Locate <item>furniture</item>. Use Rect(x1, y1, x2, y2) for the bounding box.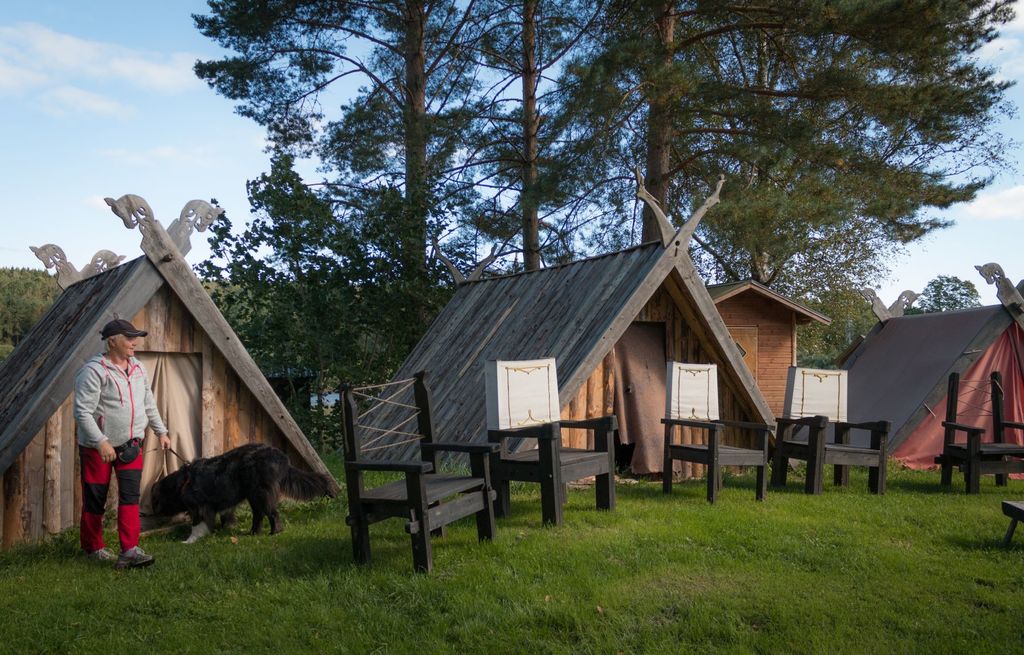
Rect(934, 371, 1023, 494).
